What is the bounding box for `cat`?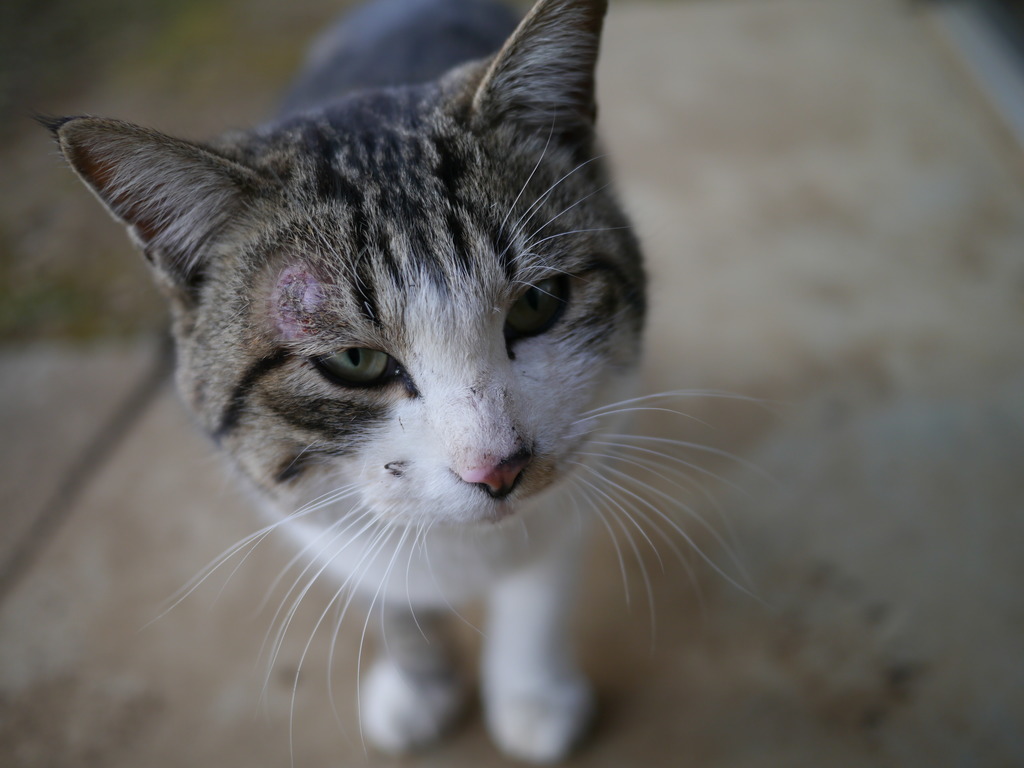
{"x1": 29, "y1": 0, "x2": 788, "y2": 767}.
